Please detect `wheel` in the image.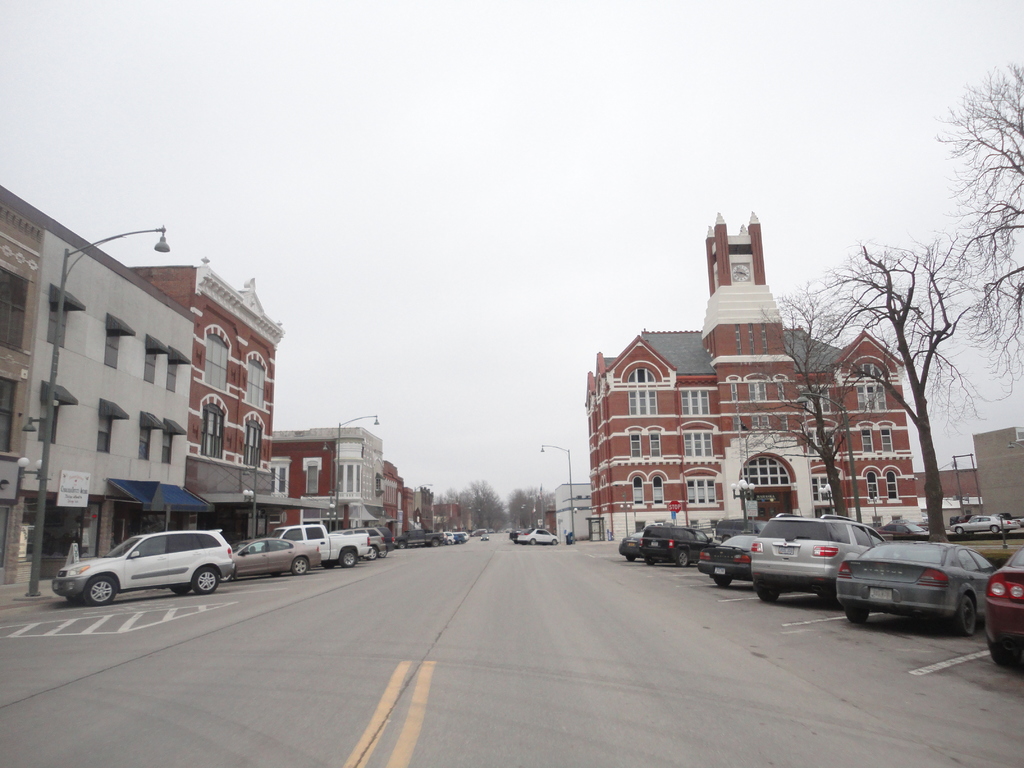
bbox(528, 536, 533, 544).
